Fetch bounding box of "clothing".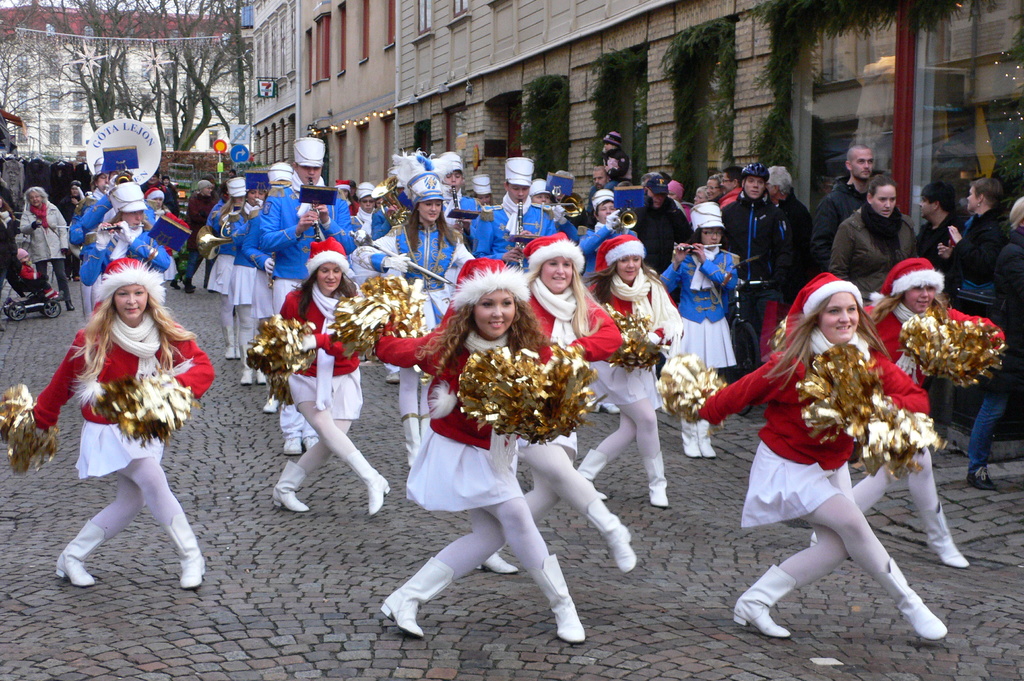
Bbox: <region>588, 180, 616, 221</region>.
